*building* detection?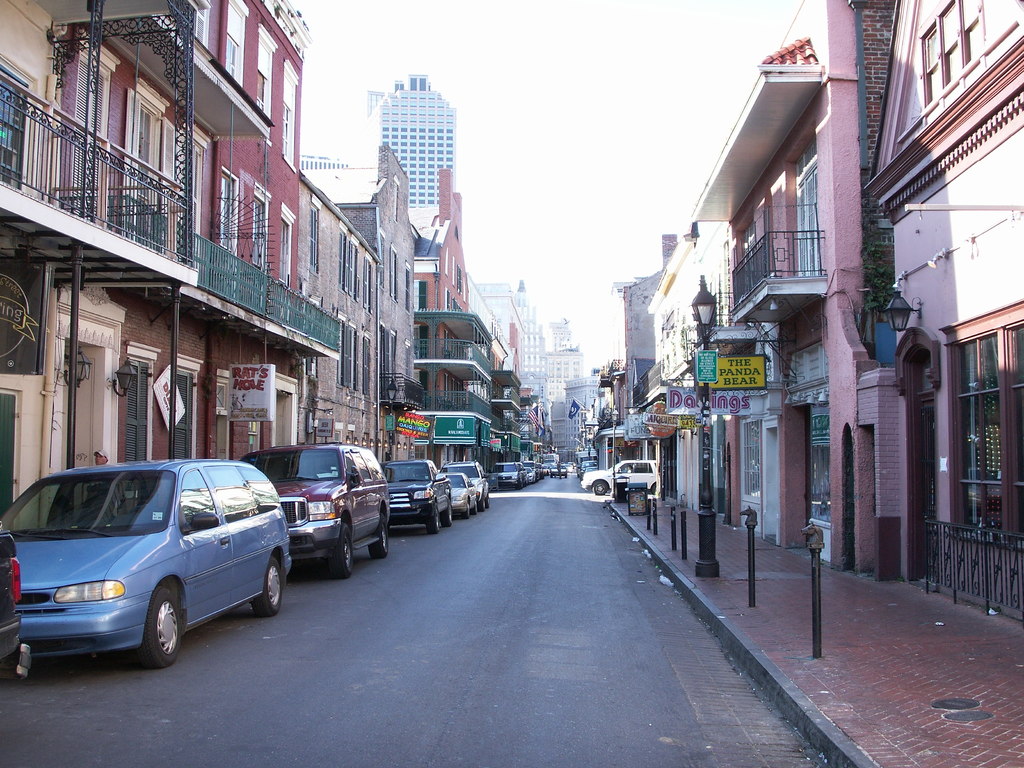
bbox=(348, 75, 455, 211)
